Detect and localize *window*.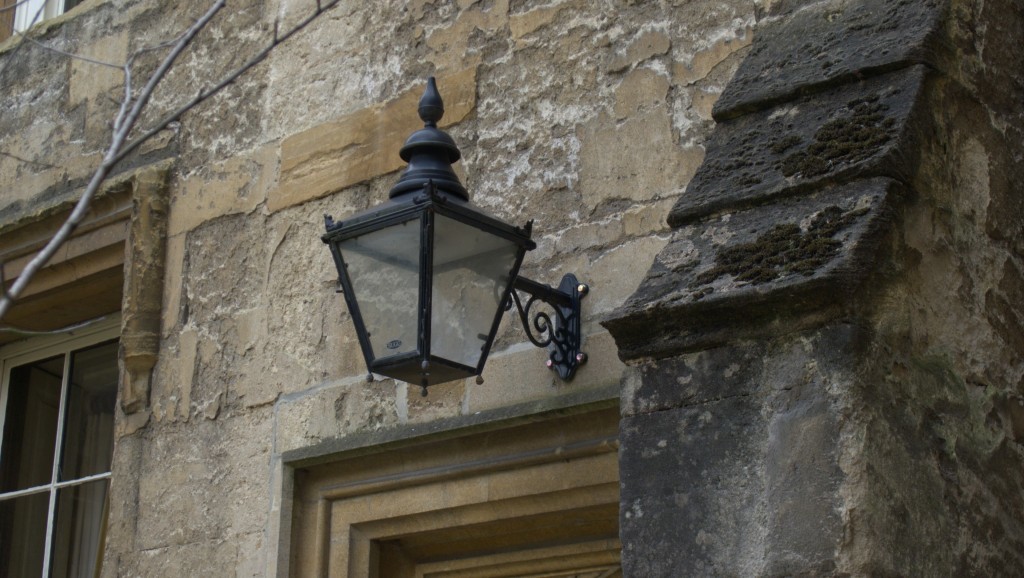
Localized at [x1=0, y1=310, x2=122, y2=577].
